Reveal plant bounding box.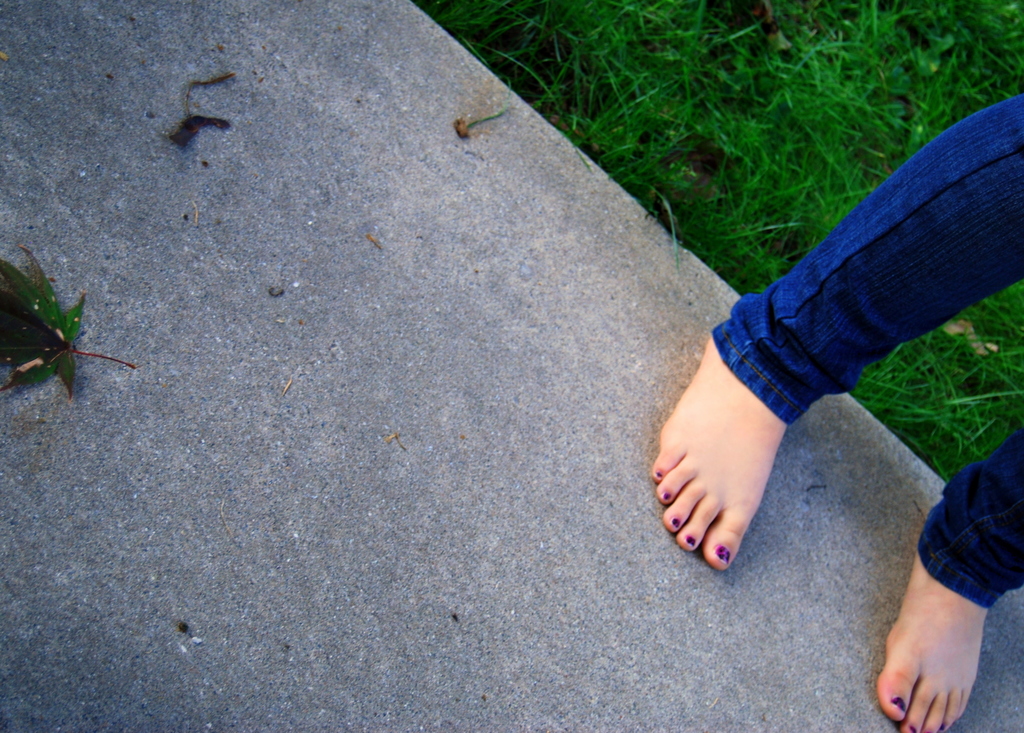
Revealed: locate(0, 252, 139, 413).
